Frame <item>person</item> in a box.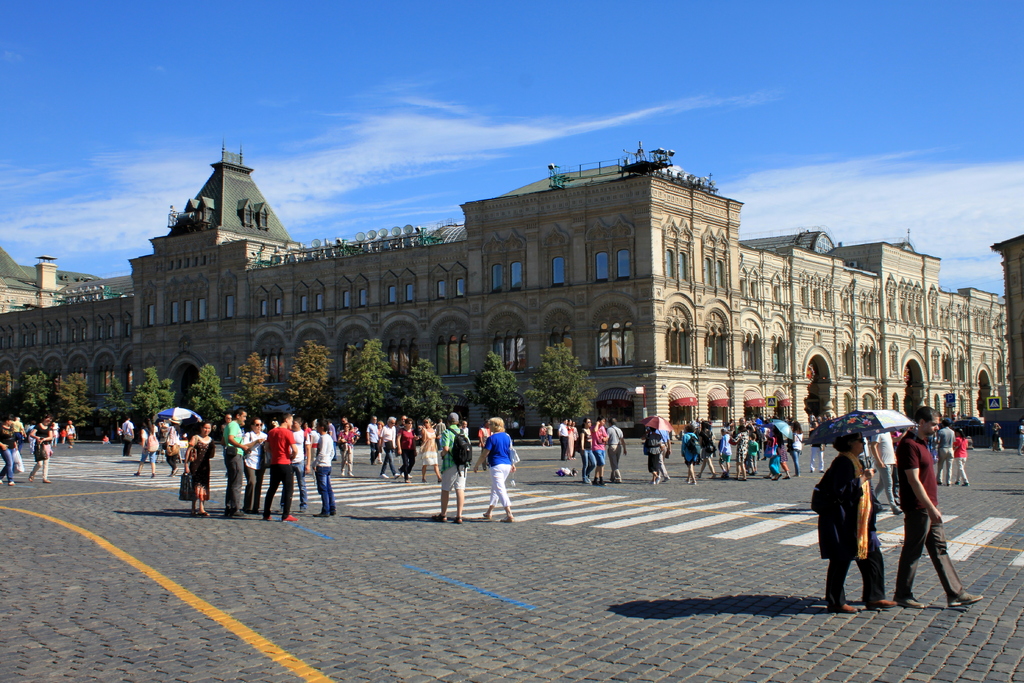
BBox(221, 406, 250, 512).
